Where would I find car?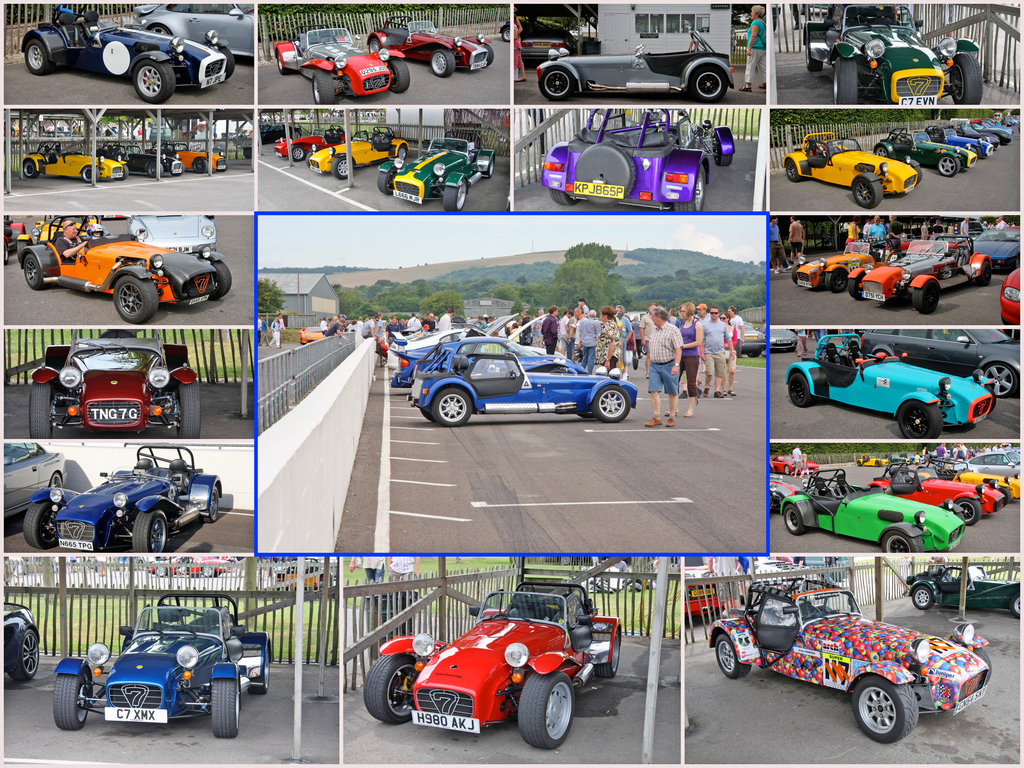
At bbox=[134, 0, 255, 58].
